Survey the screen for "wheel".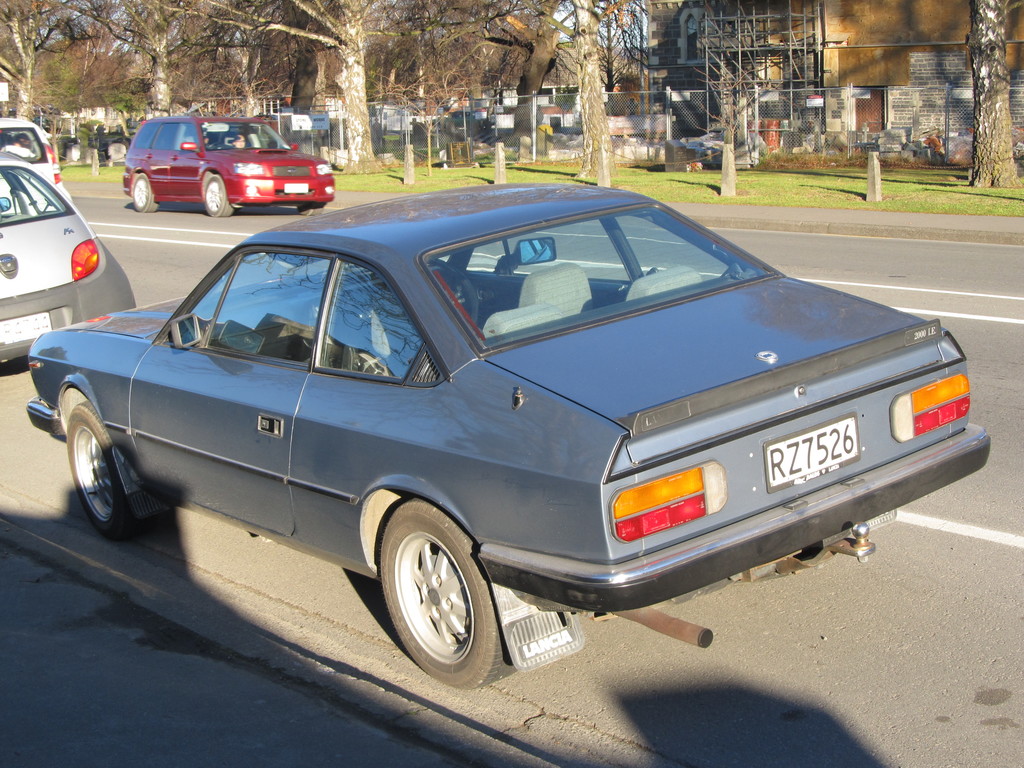
Survey found: l=201, t=172, r=238, b=219.
